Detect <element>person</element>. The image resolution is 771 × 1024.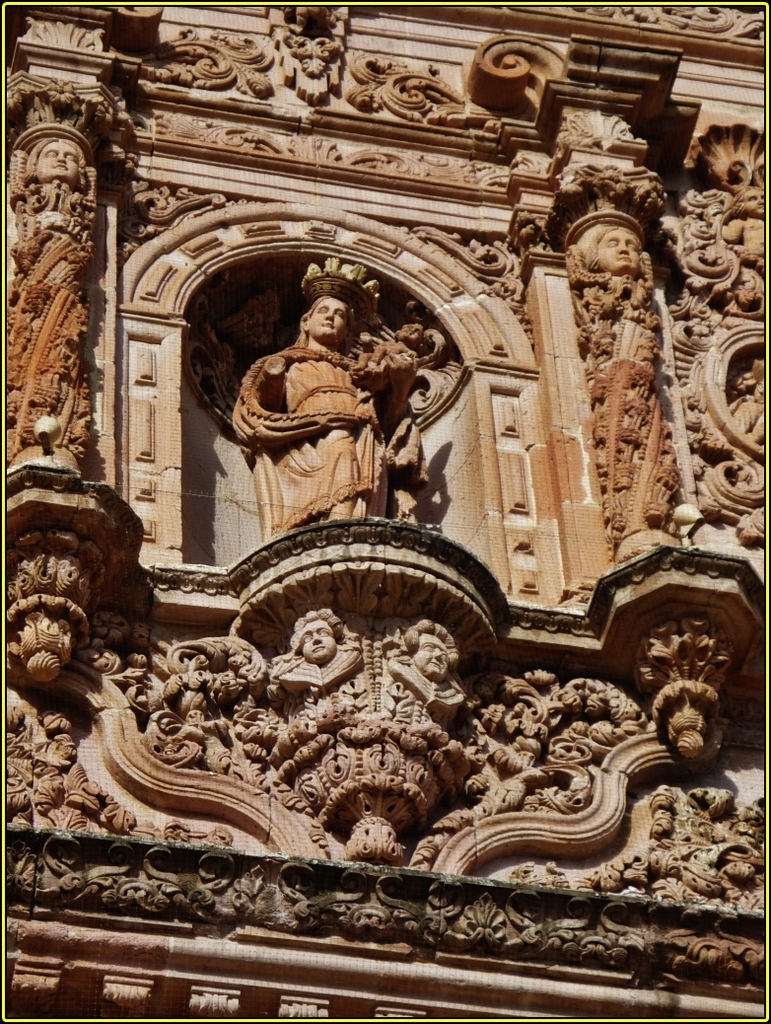
Rect(14, 131, 92, 193).
